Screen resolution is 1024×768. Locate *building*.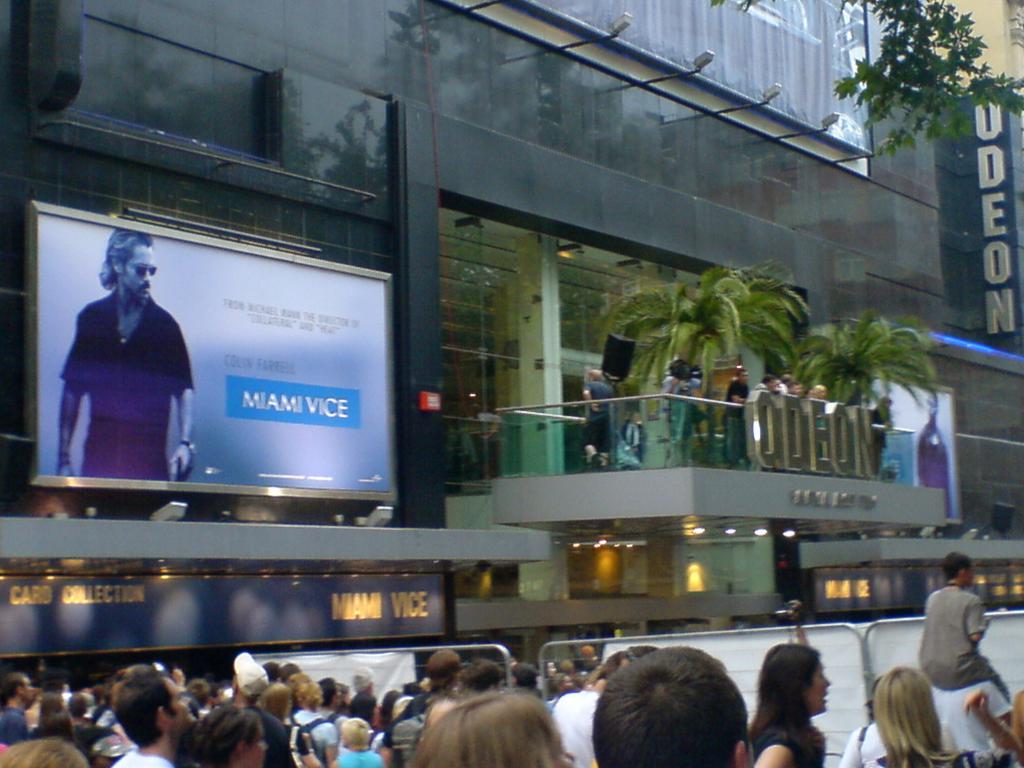
[left=0, top=0, right=1023, bottom=684].
